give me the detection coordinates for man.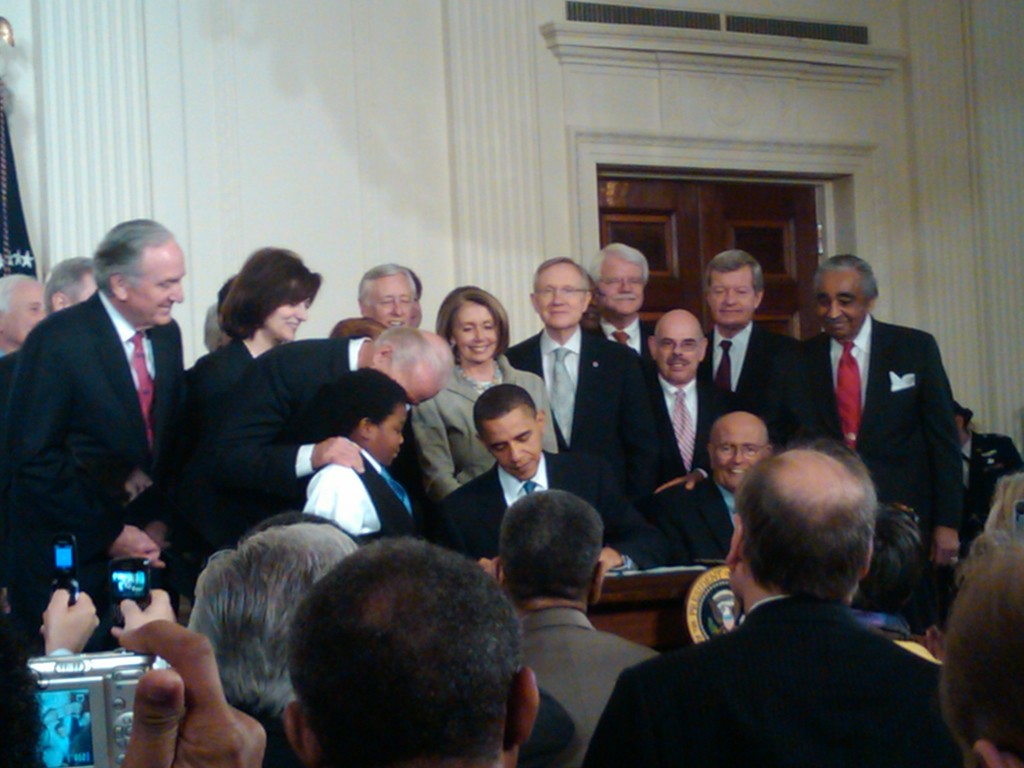
l=763, t=249, r=976, b=634.
